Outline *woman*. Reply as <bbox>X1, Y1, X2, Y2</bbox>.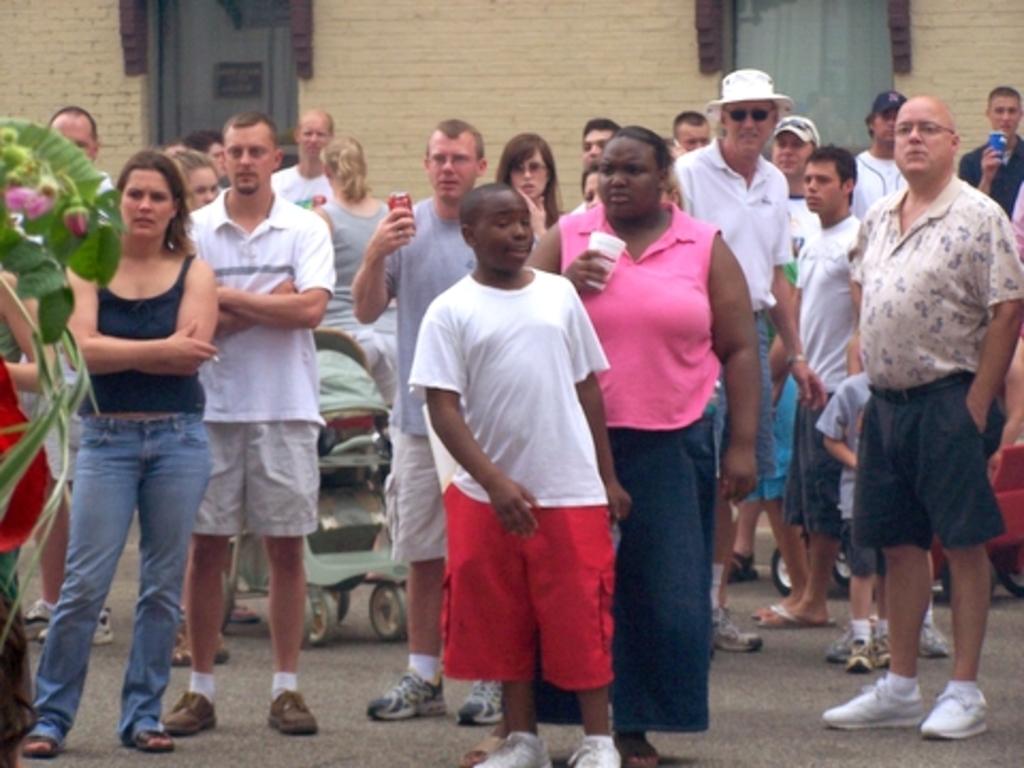
<bbox>13, 145, 218, 753</bbox>.
